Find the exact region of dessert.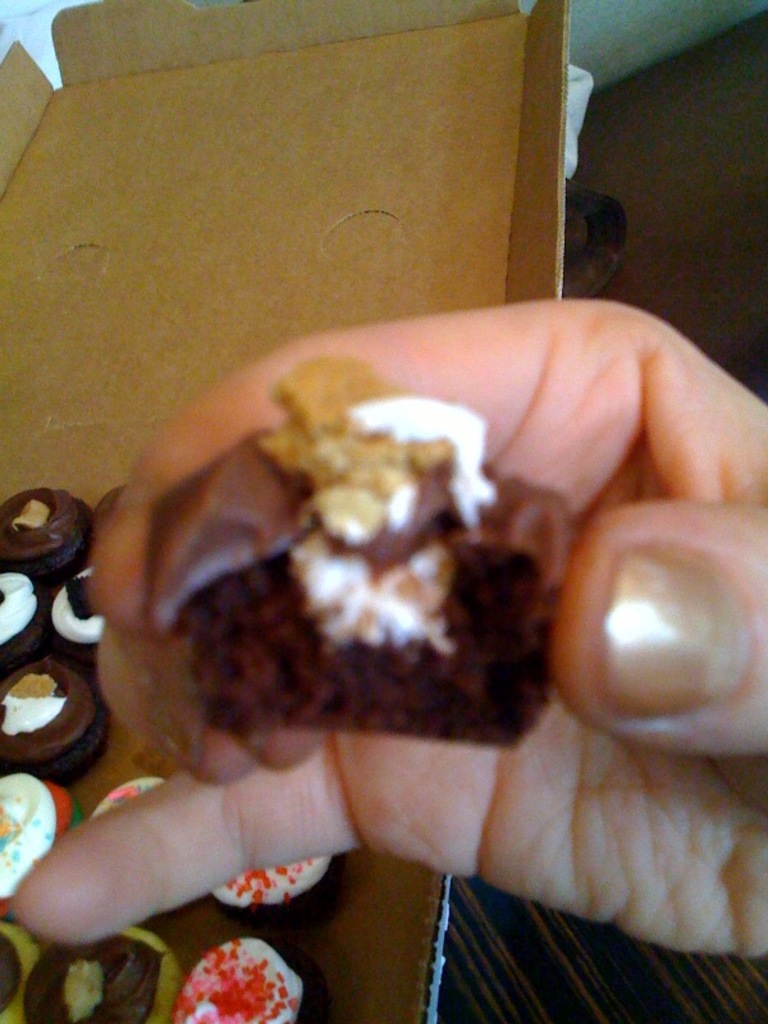
Exact region: 161,924,312,1019.
